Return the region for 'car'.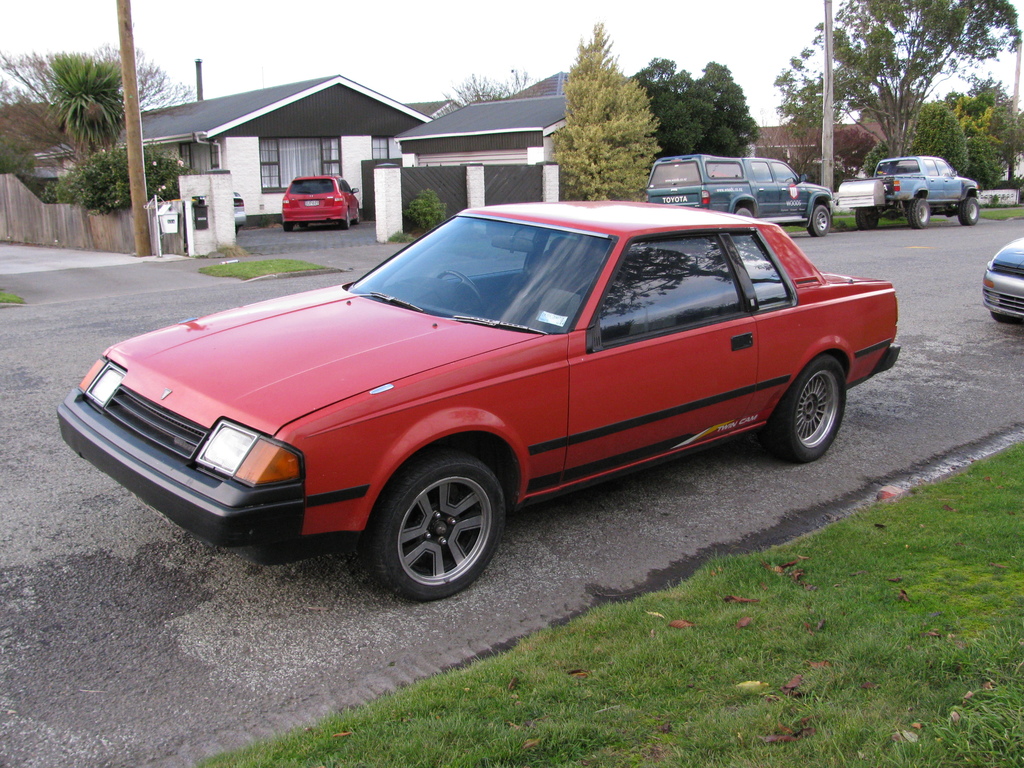
x1=984, y1=236, x2=1023, y2=321.
